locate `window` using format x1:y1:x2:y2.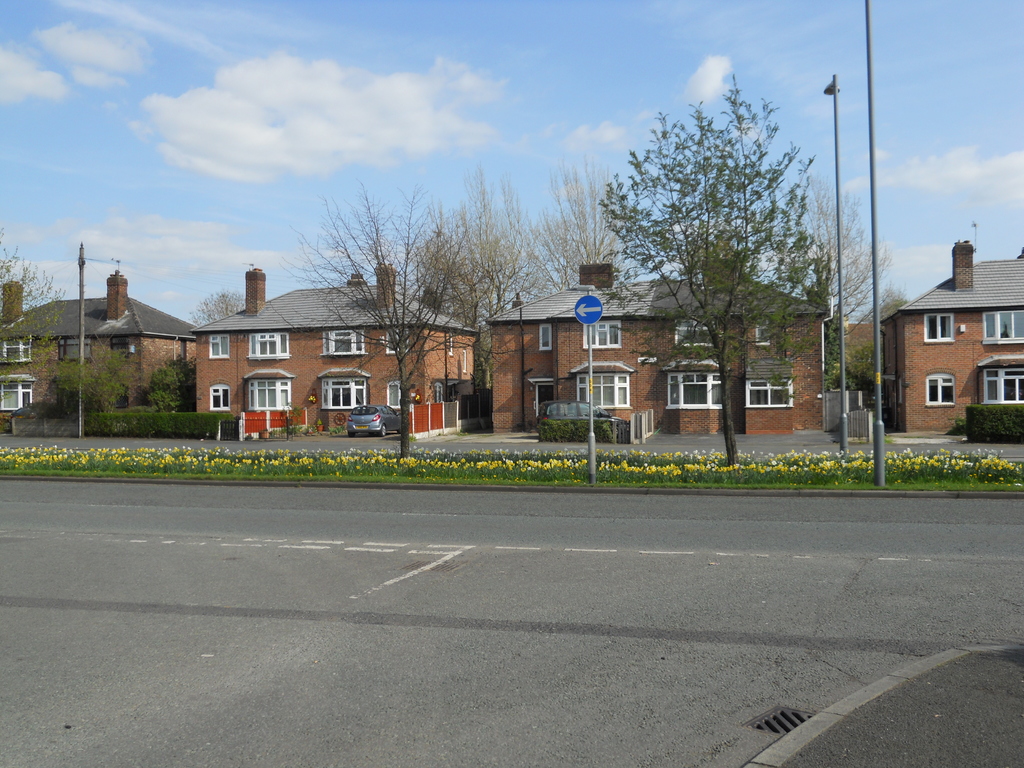
317:328:366:354.
